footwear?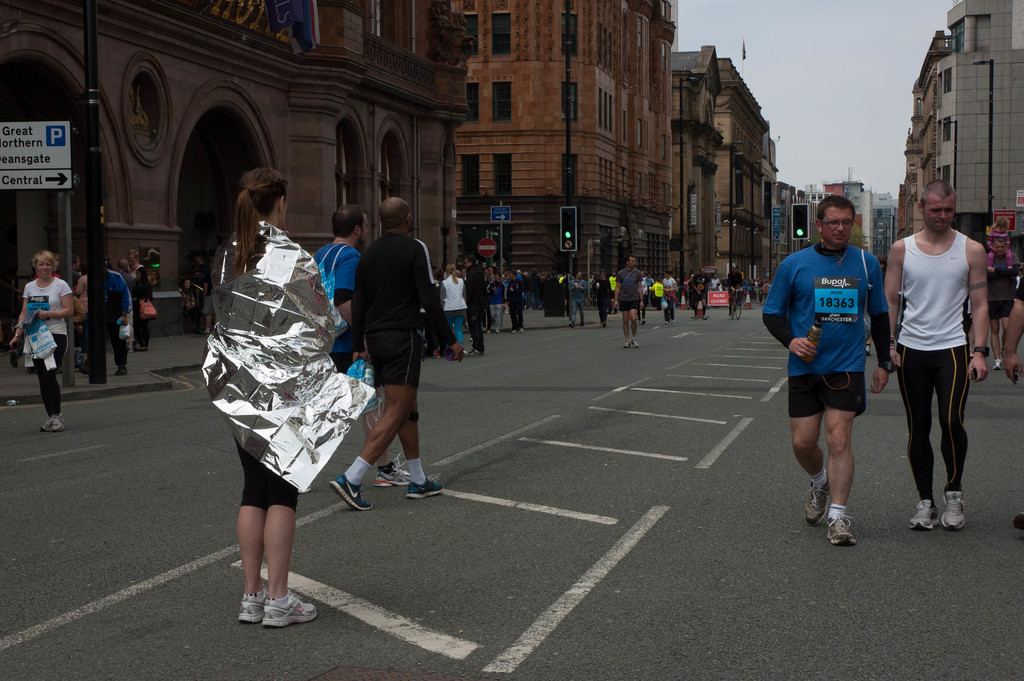
(1013, 512, 1023, 527)
